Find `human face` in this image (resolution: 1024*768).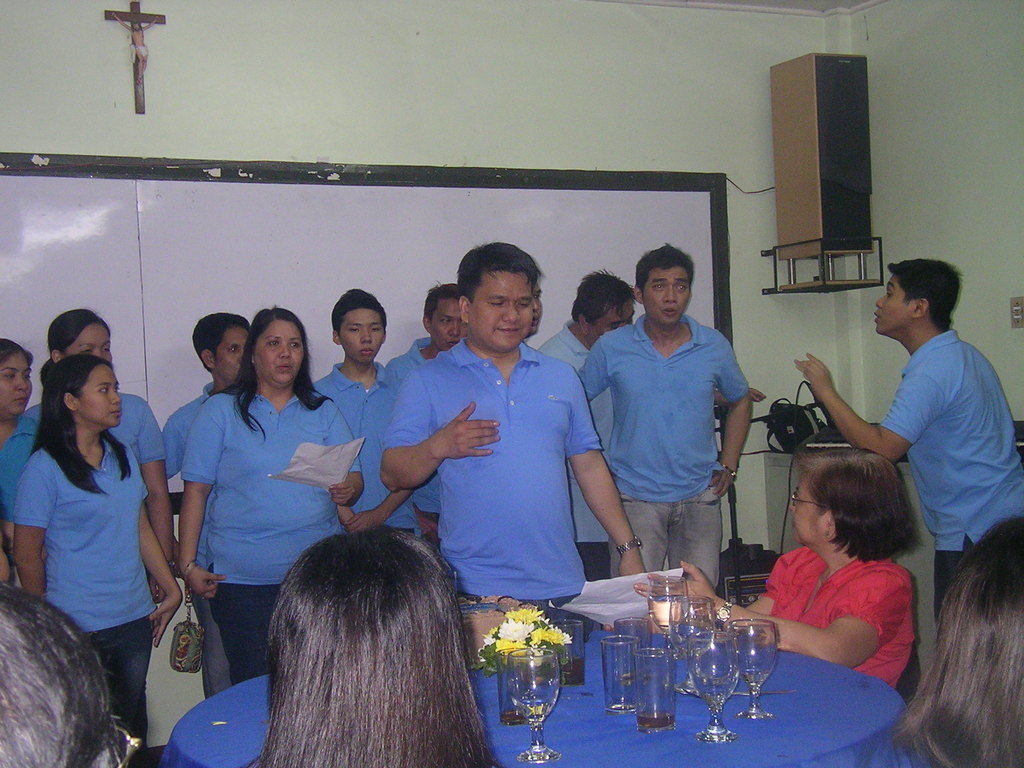
467, 271, 533, 351.
